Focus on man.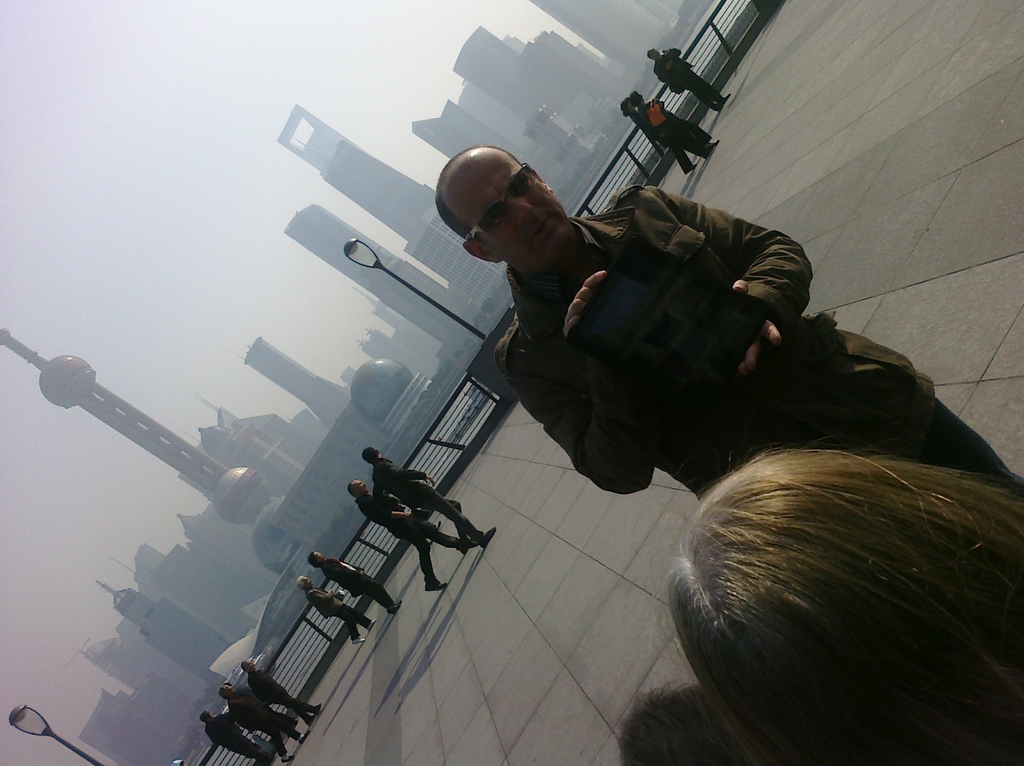
Focused at select_region(360, 445, 502, 550).
